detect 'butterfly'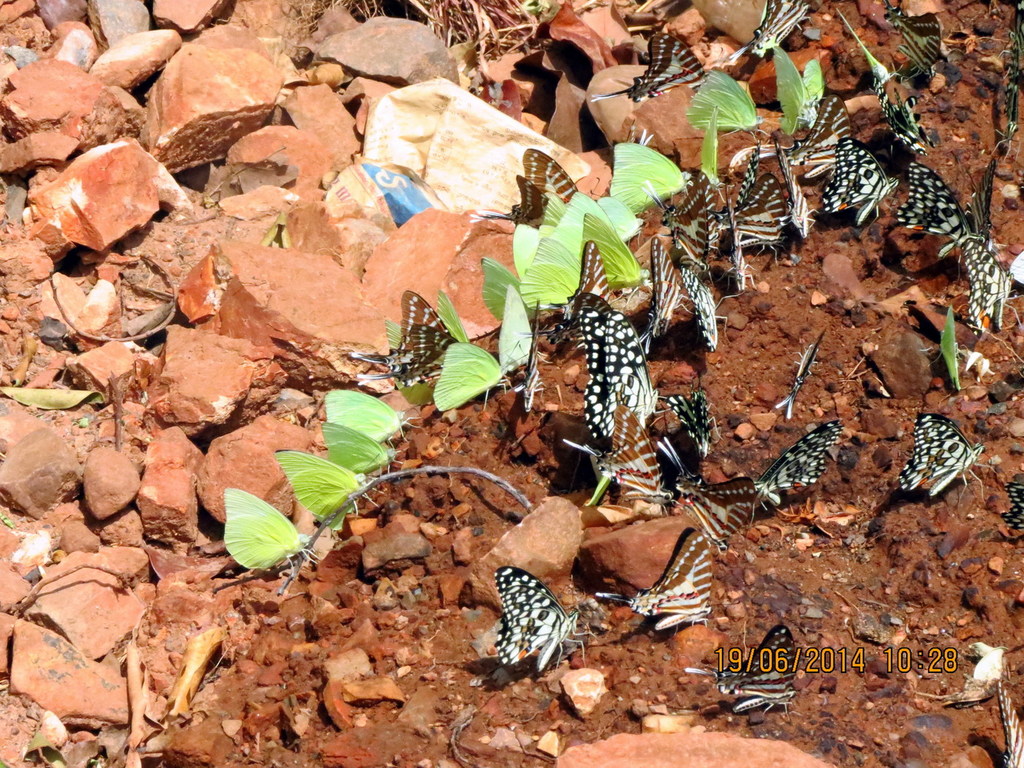
box=[716, 186, 755, 300]
